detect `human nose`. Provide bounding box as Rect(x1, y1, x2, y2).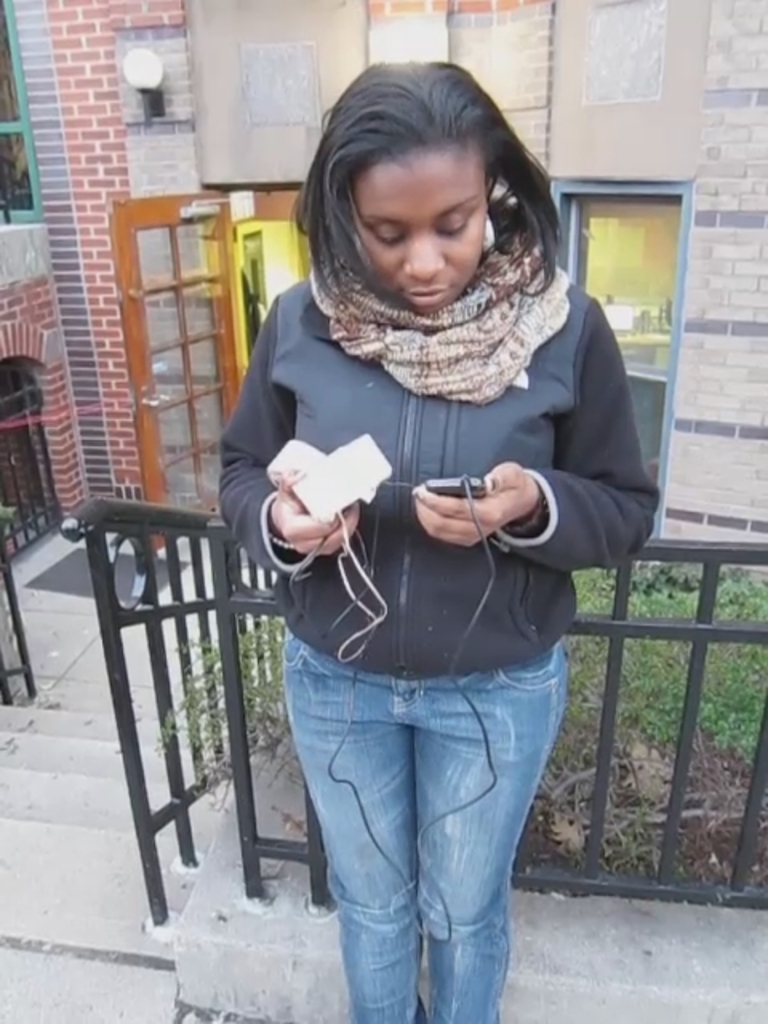
Rect(398, 237, 448, 277).
